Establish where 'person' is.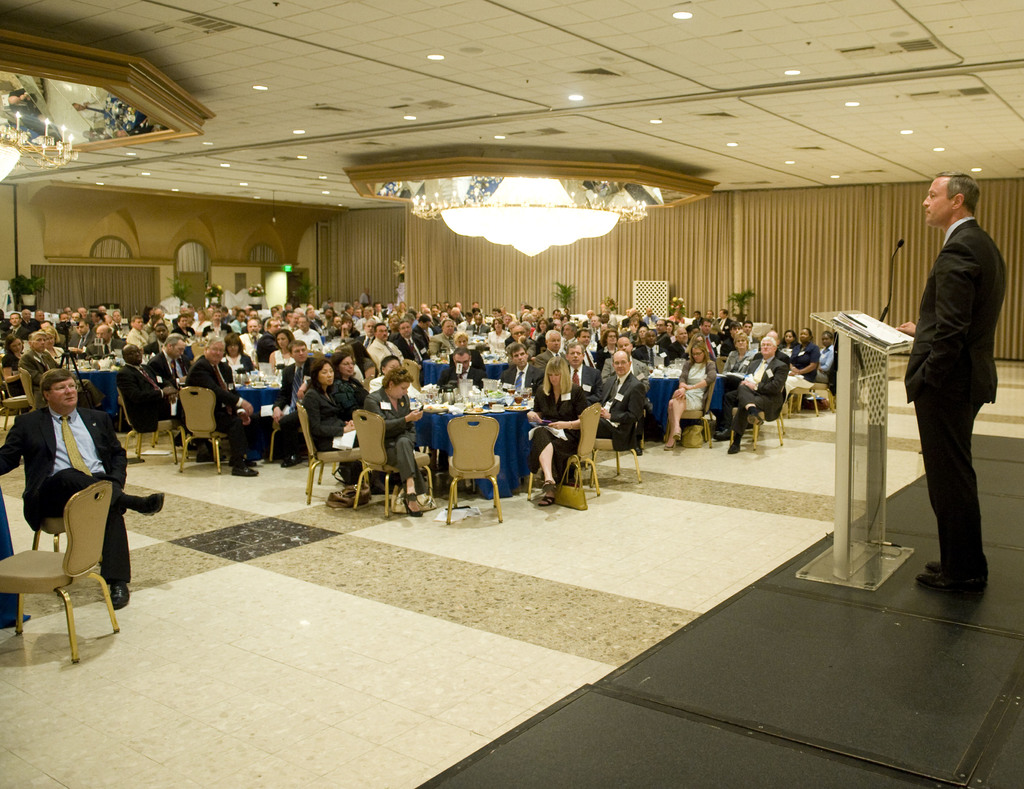
Established at box(902, 164, 1007, 603).
